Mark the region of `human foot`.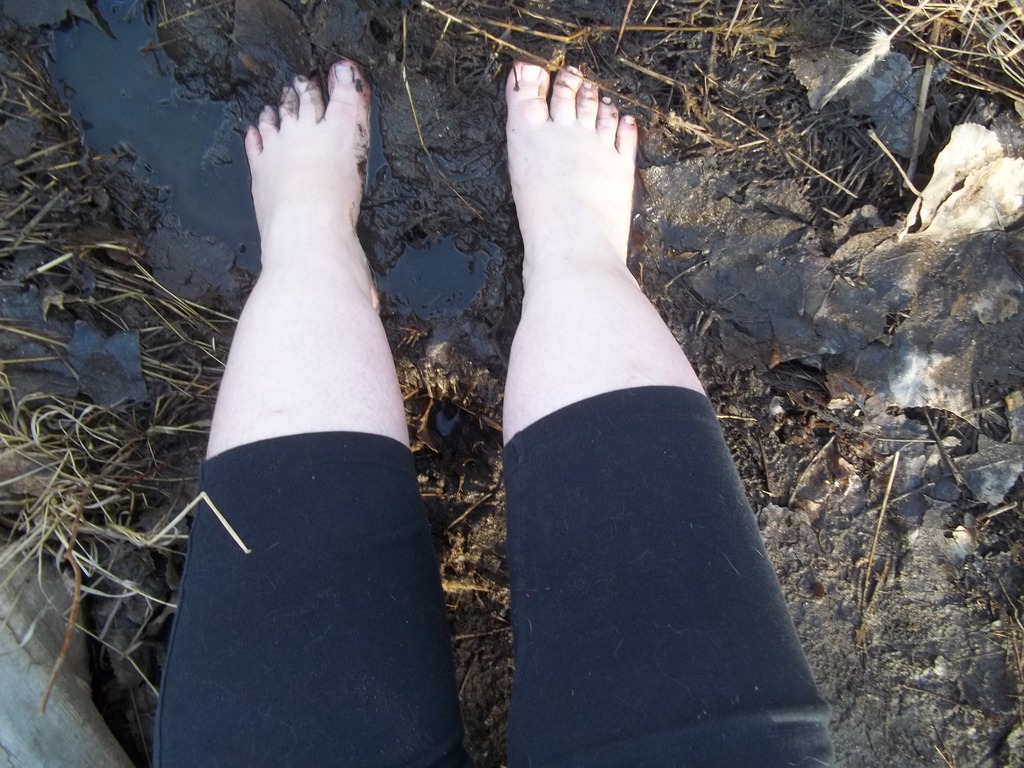
Region: 517, 56, 644, 308.
